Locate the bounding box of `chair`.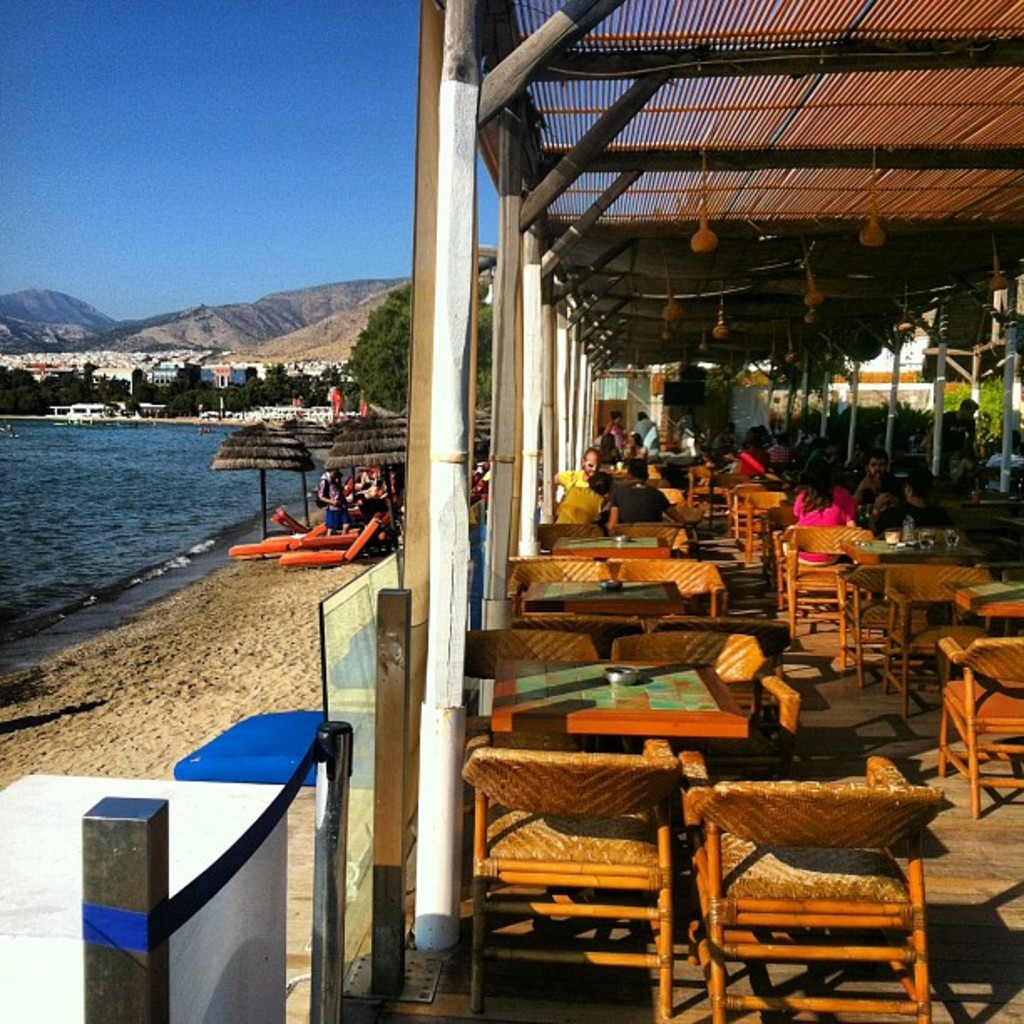
Bounding box: 606/629/801/773.
